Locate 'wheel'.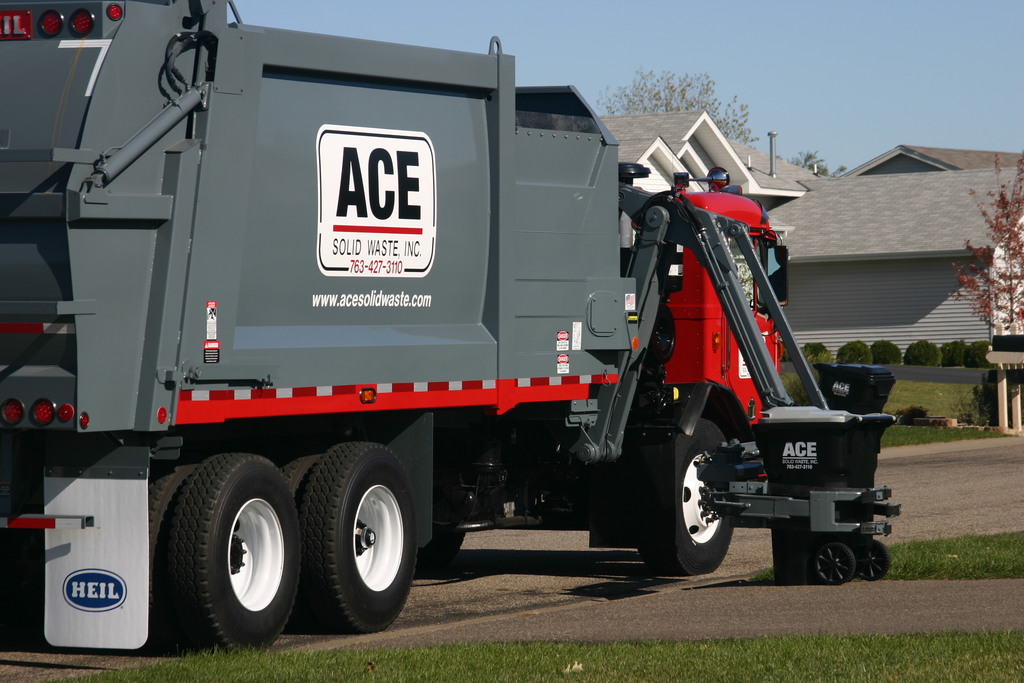
Bounding box: BBox(170, 459, 308, 647).
